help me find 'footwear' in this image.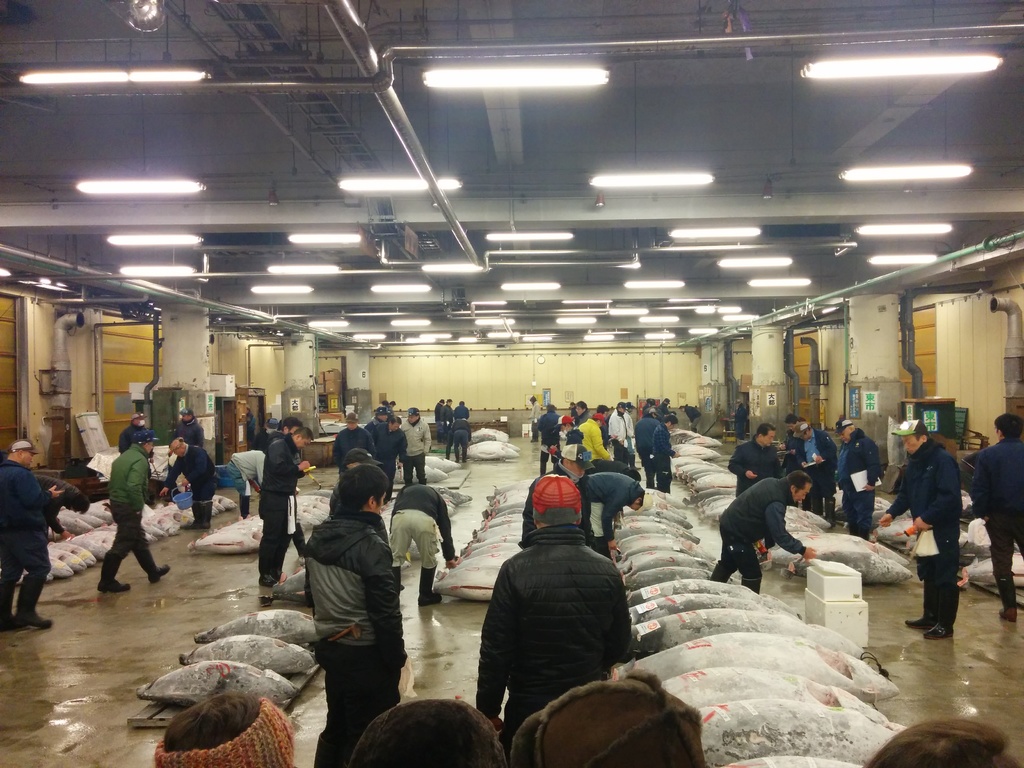
Found it: 8 616 19 621.
